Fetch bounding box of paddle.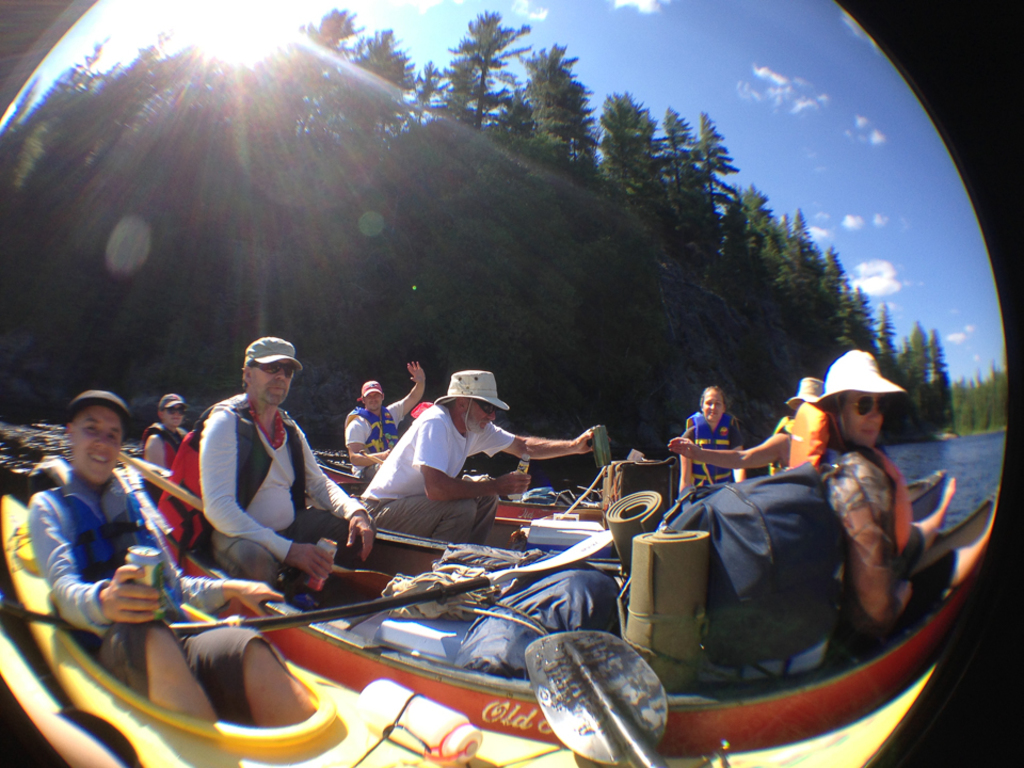
Bbox: (516, 628, 676, 767).
